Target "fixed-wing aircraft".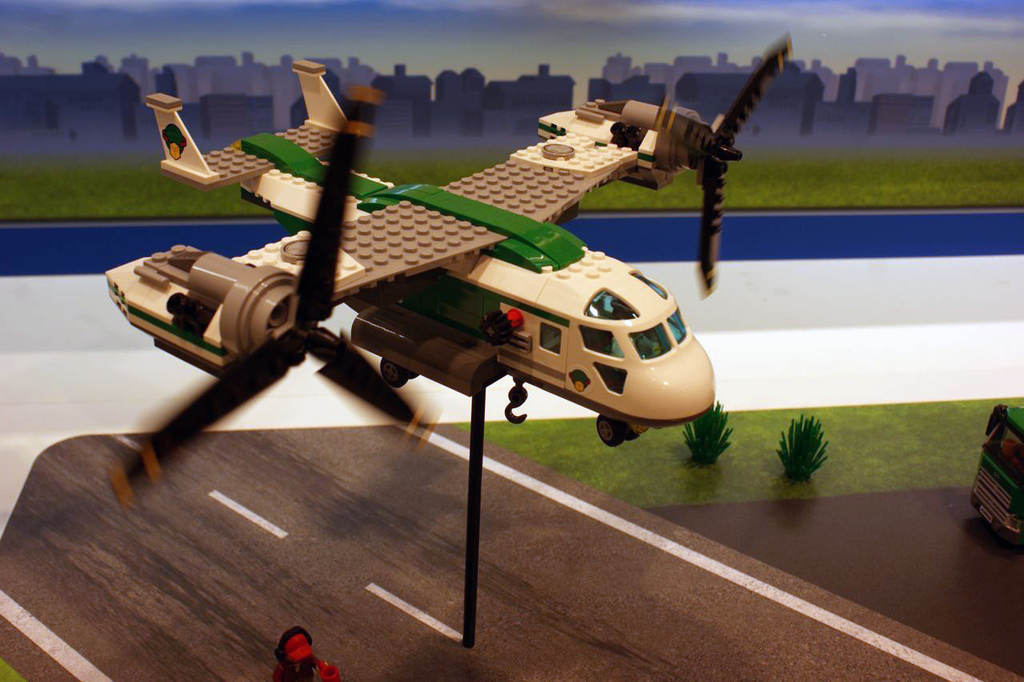
Target region: crop(86, 23, 793, 651).
